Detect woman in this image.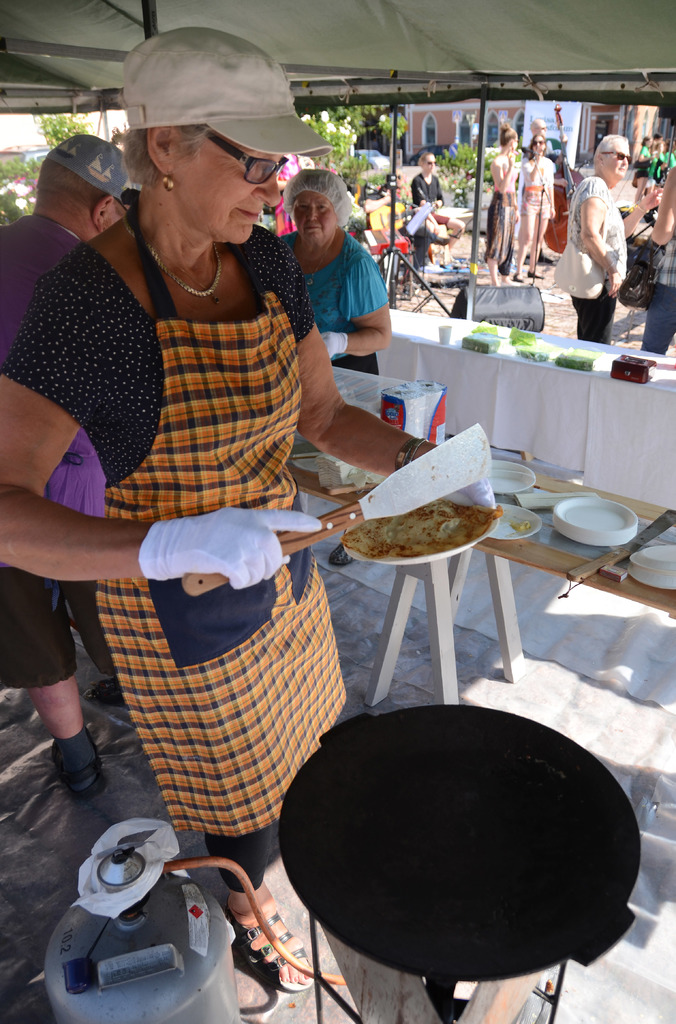
Detection: locate(482, 129, 529, 272).
